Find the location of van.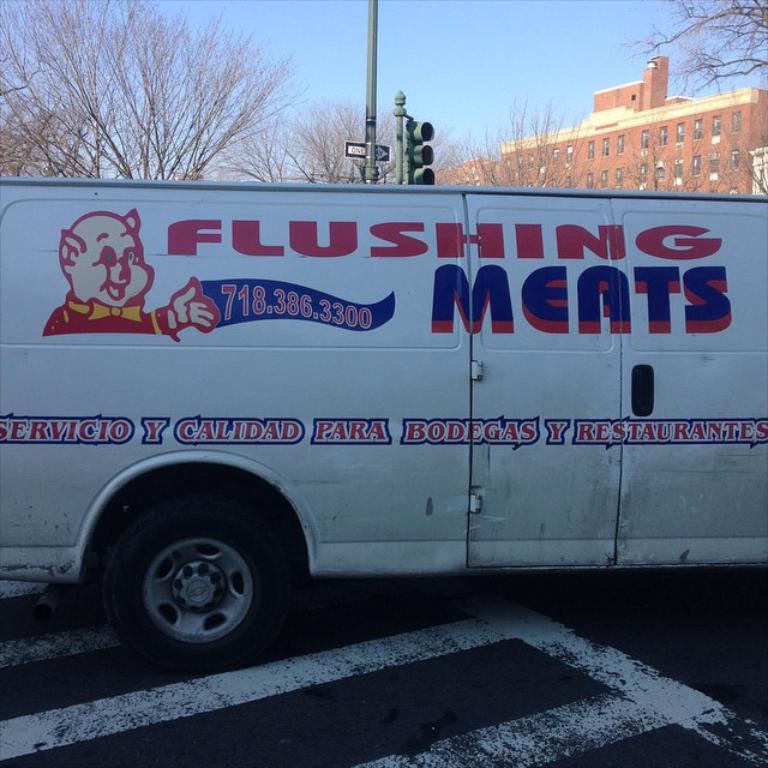
Location: bbox(0, 180, 767, 677).
